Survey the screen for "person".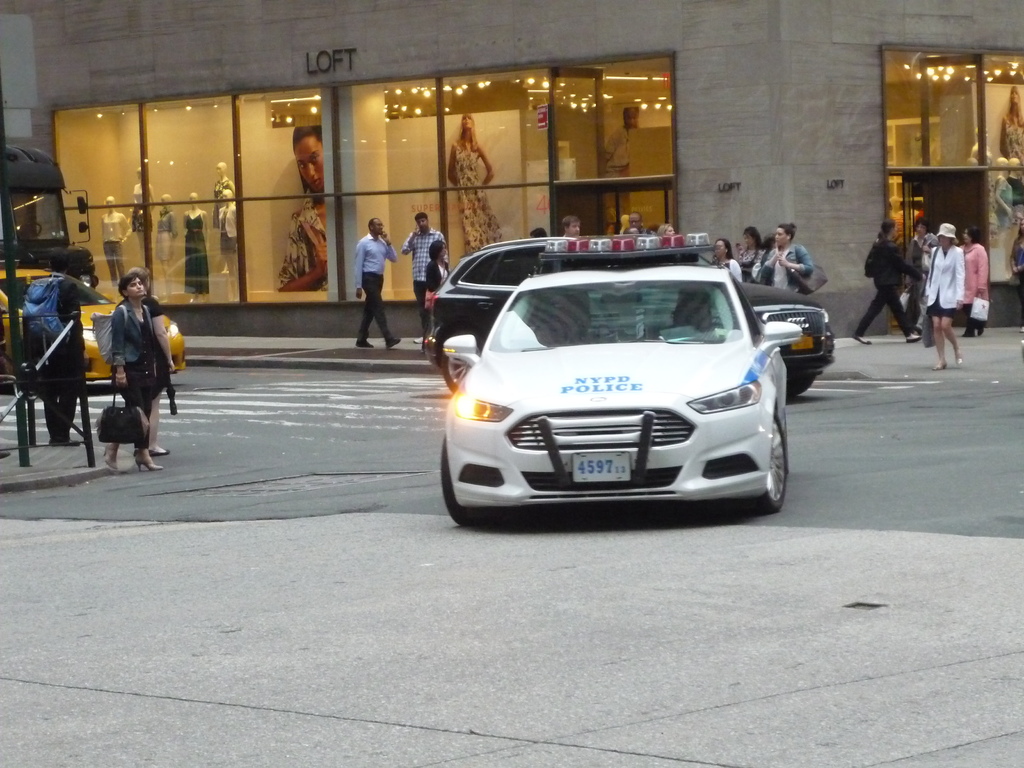
Survey found: box(856, 220, 916, 342).
